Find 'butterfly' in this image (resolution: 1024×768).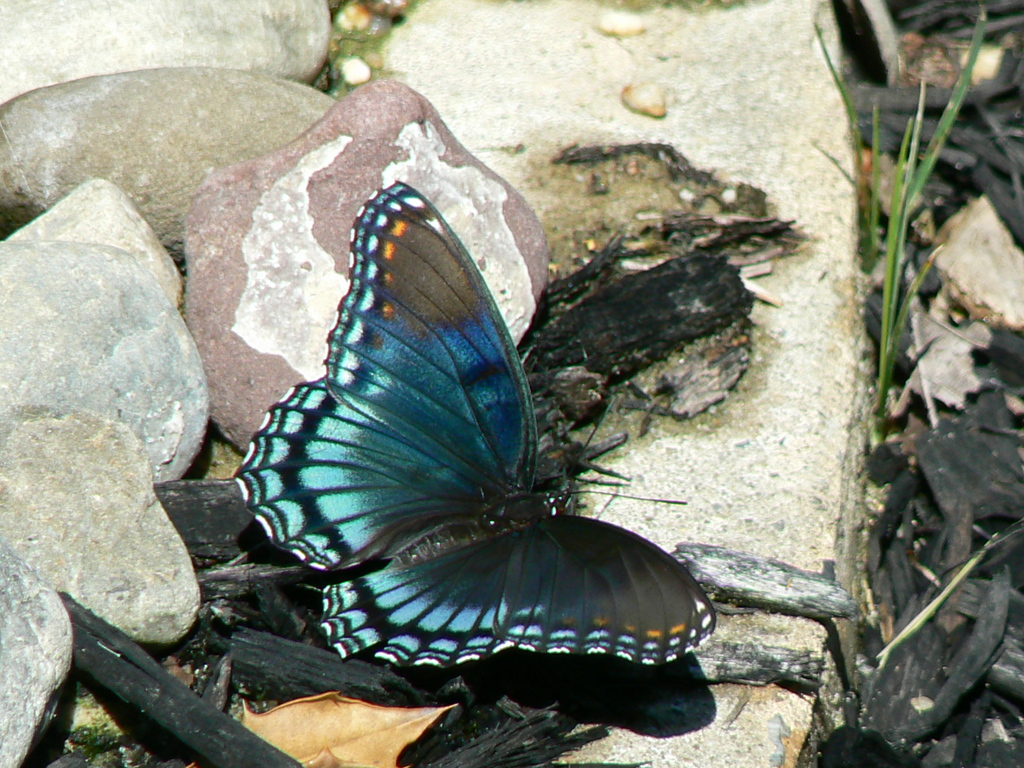
Rect(252, 135, 685, 739).
